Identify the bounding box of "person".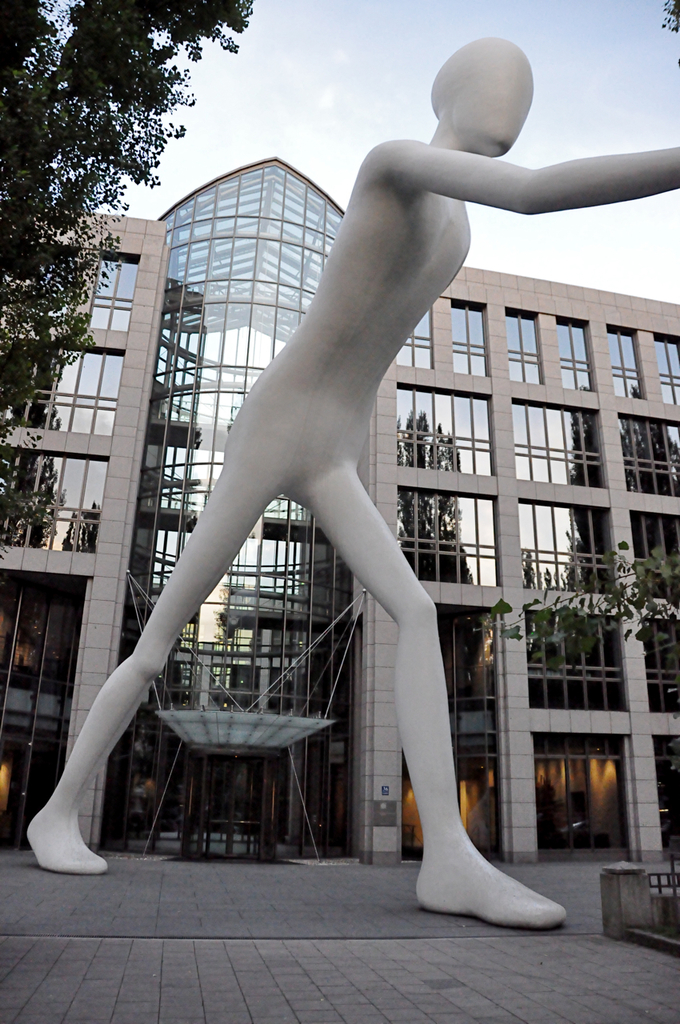
box(77, 80, 636, 890).
